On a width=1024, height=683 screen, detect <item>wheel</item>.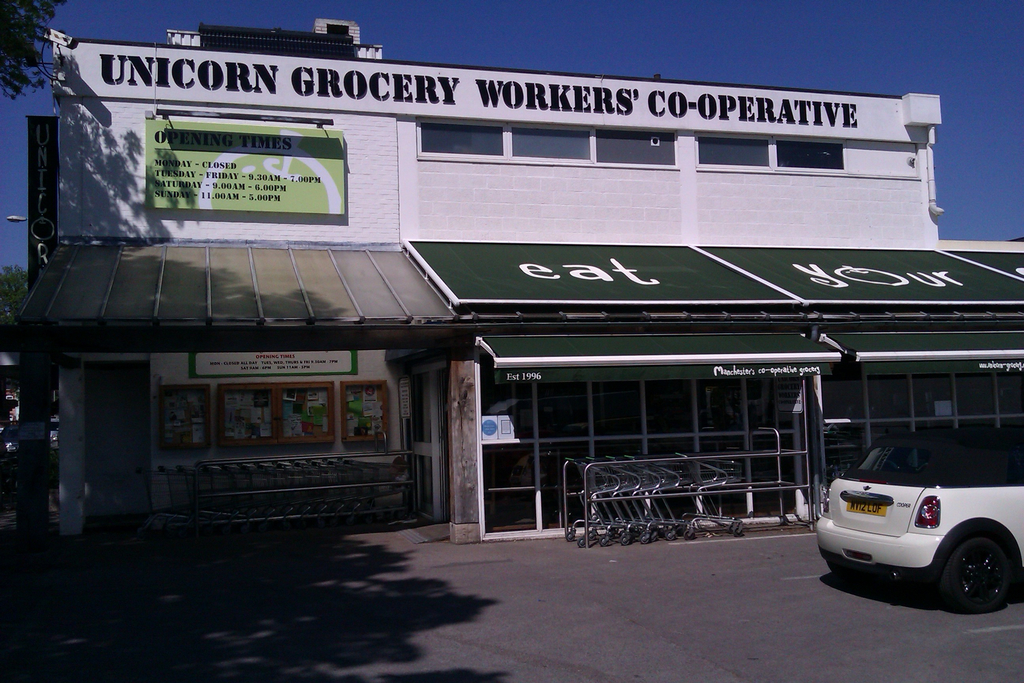
(936,534,1011,613).
